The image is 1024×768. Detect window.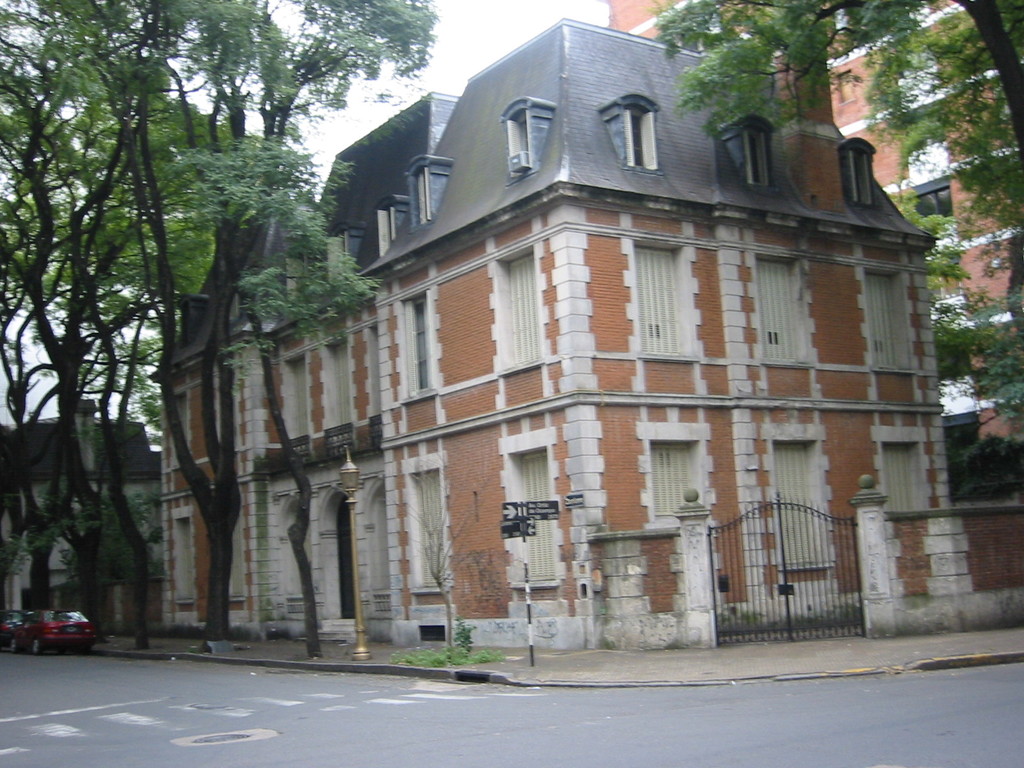
Detection: bbox=[502, 255, 538, 358].
